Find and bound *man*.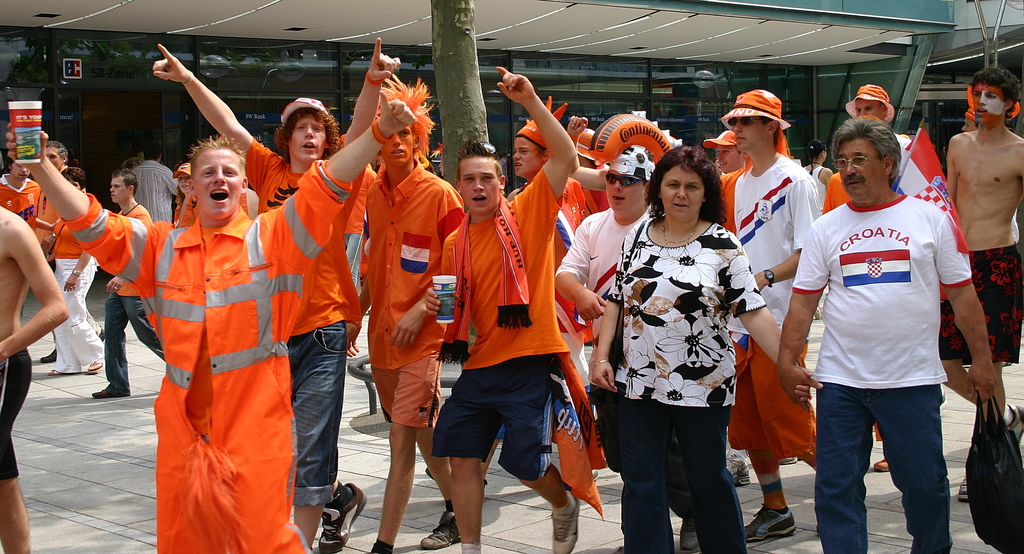
Bound: 718 89 816 546.
